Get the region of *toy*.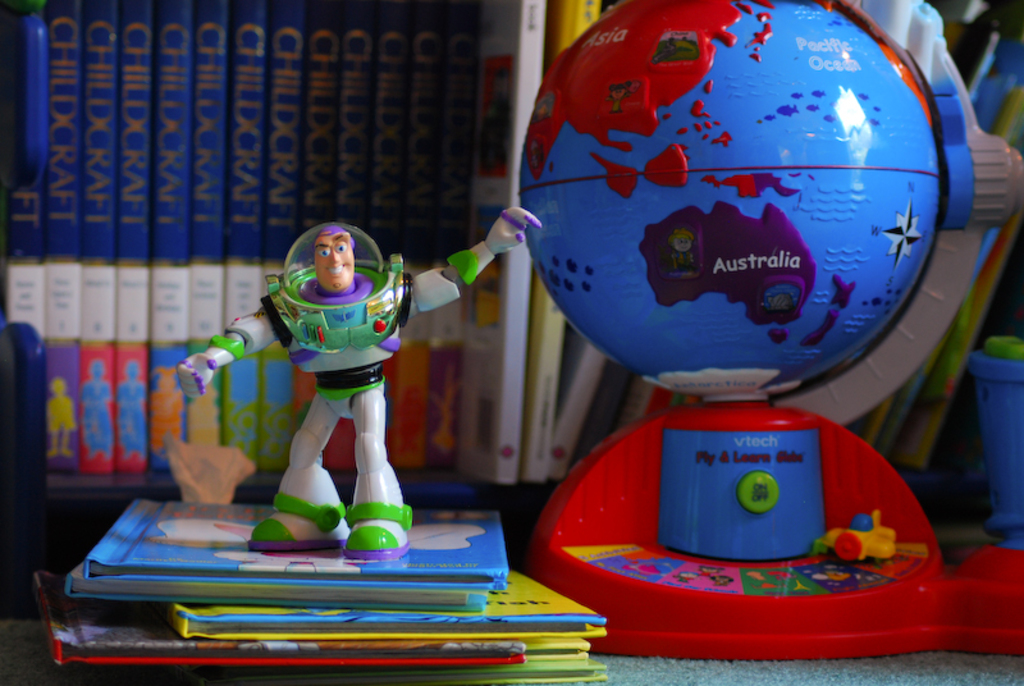
517,0,1023,660.
